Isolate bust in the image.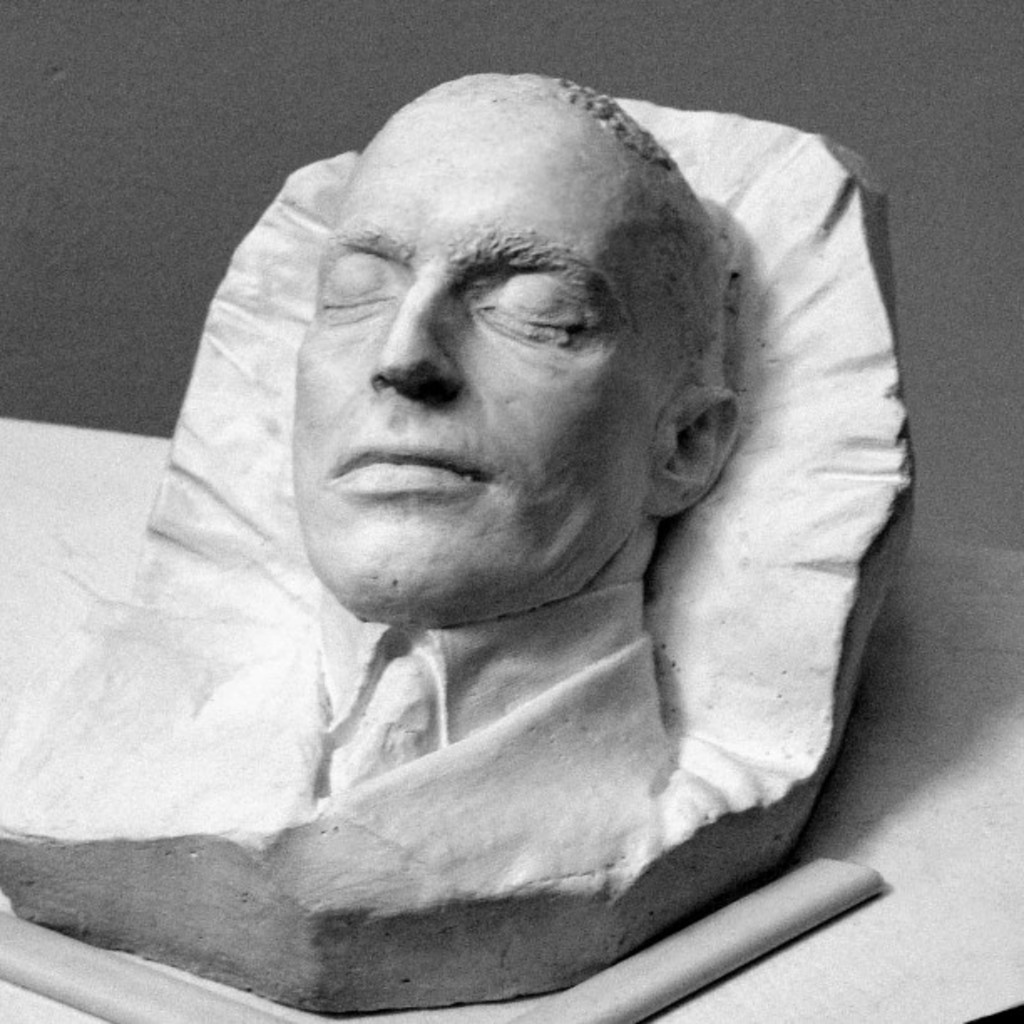
Isolated region: l=0, t=70, r=915, b=1017.
